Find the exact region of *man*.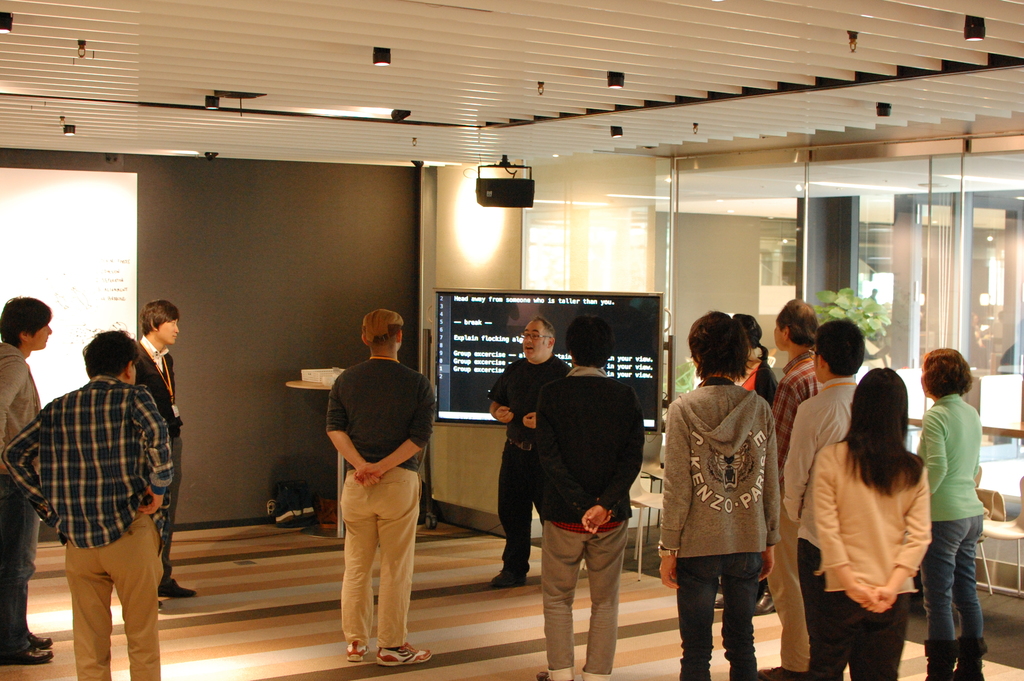
Exact region: select_region(0, 316, 181, 655).
